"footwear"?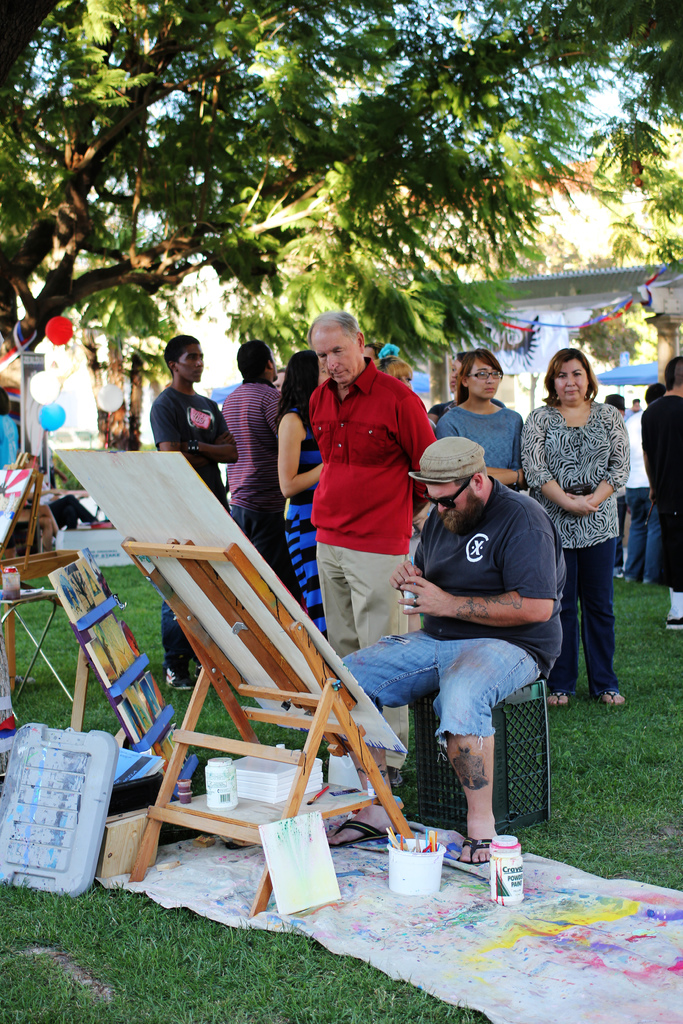
bbox=[325, 818, 392, 848]
